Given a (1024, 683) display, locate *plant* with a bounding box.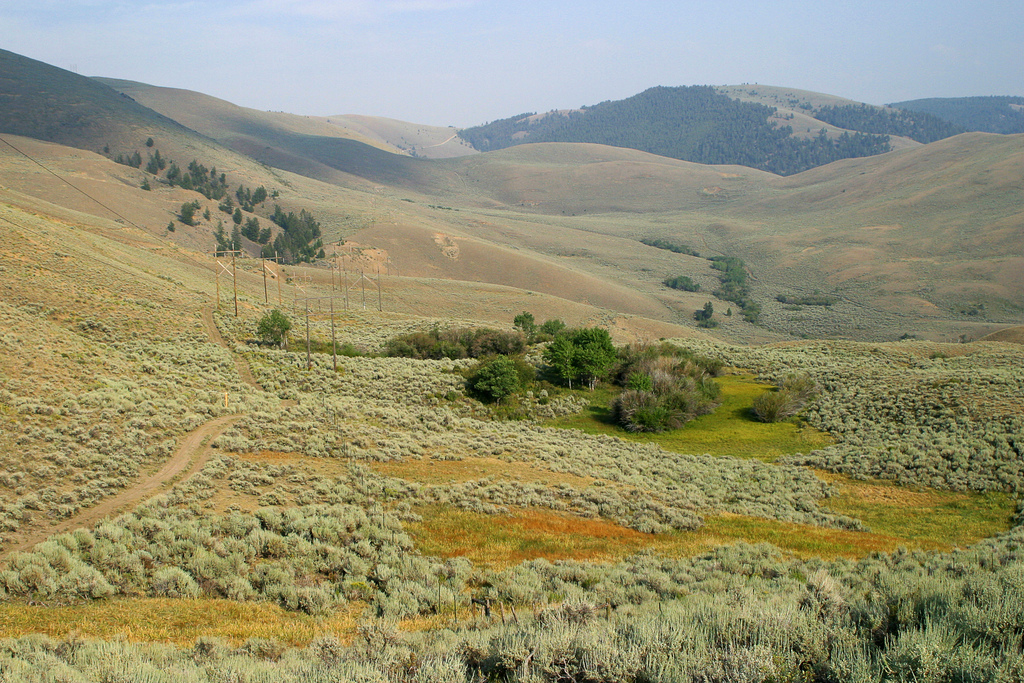
Located: select_region(540, 314, 556, 342).
